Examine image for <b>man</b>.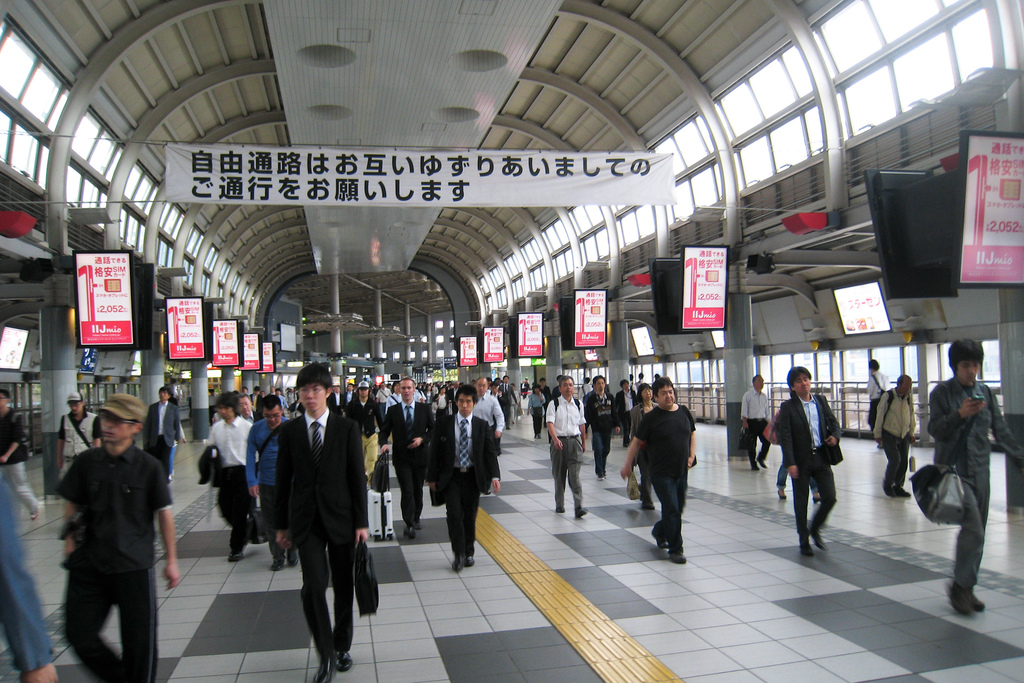
Examination result: (x1=271, y1=360, x2=367, y2=682).
